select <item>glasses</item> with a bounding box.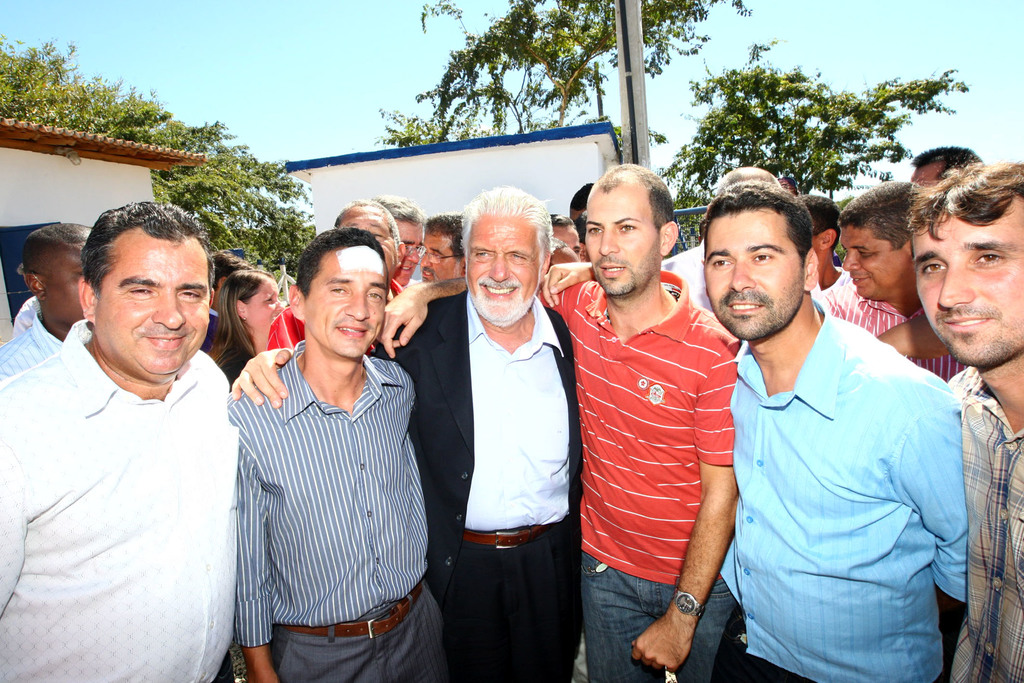
(x1=574, y1=213, x2=685, y2=258).
